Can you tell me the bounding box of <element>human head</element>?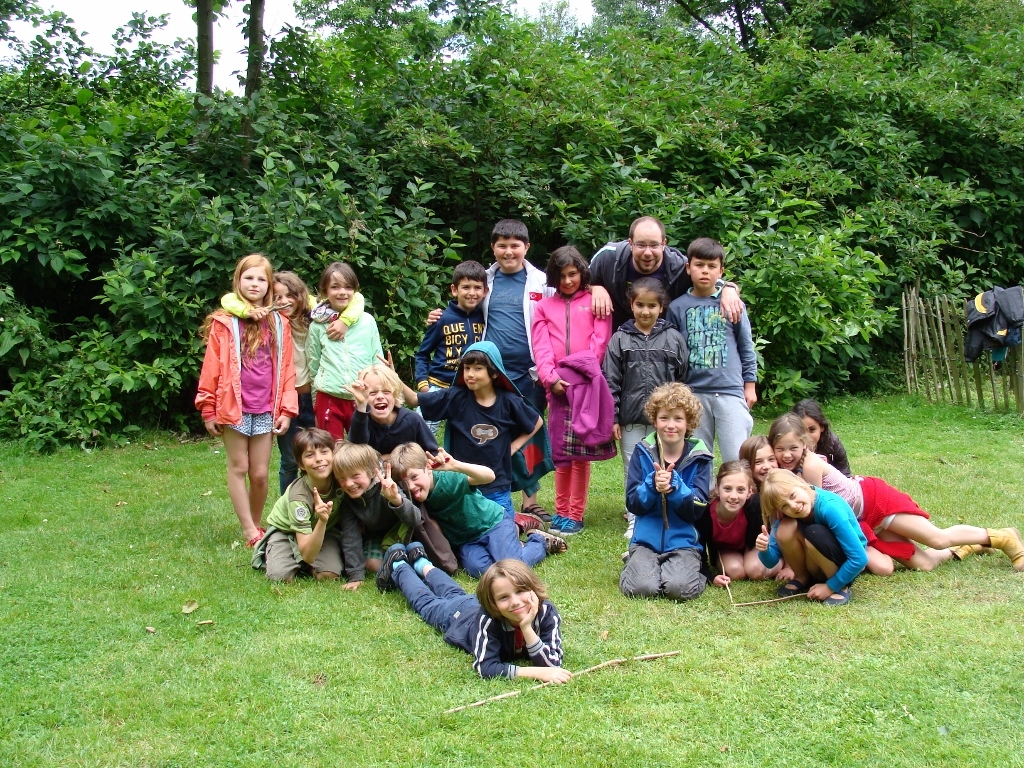
650/387/693/447.
